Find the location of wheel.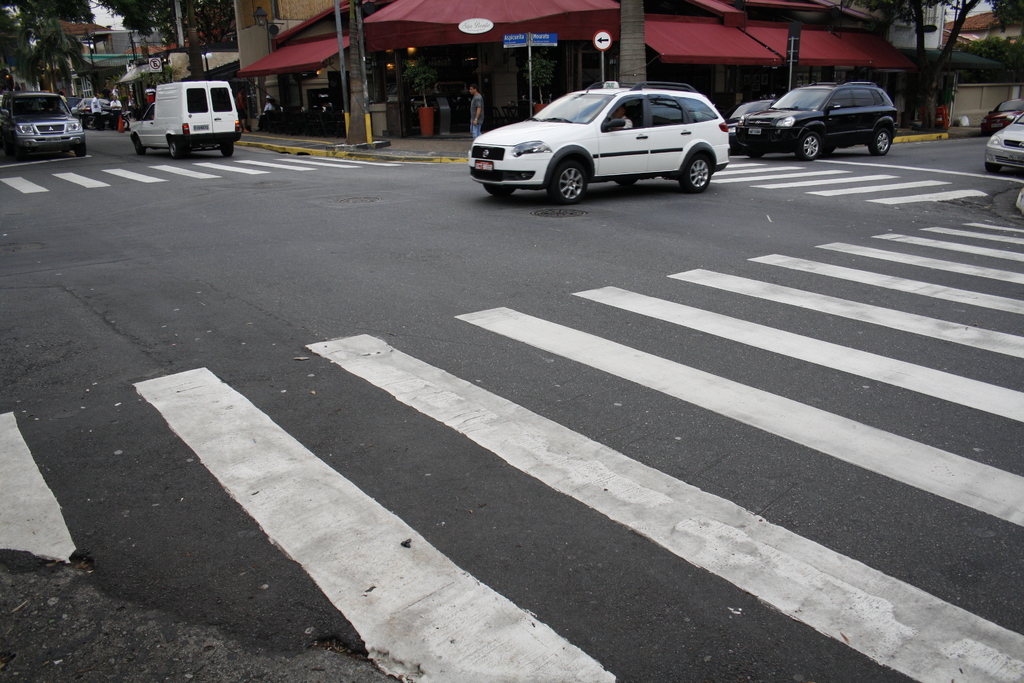
Location: 985,162,1004,173.
